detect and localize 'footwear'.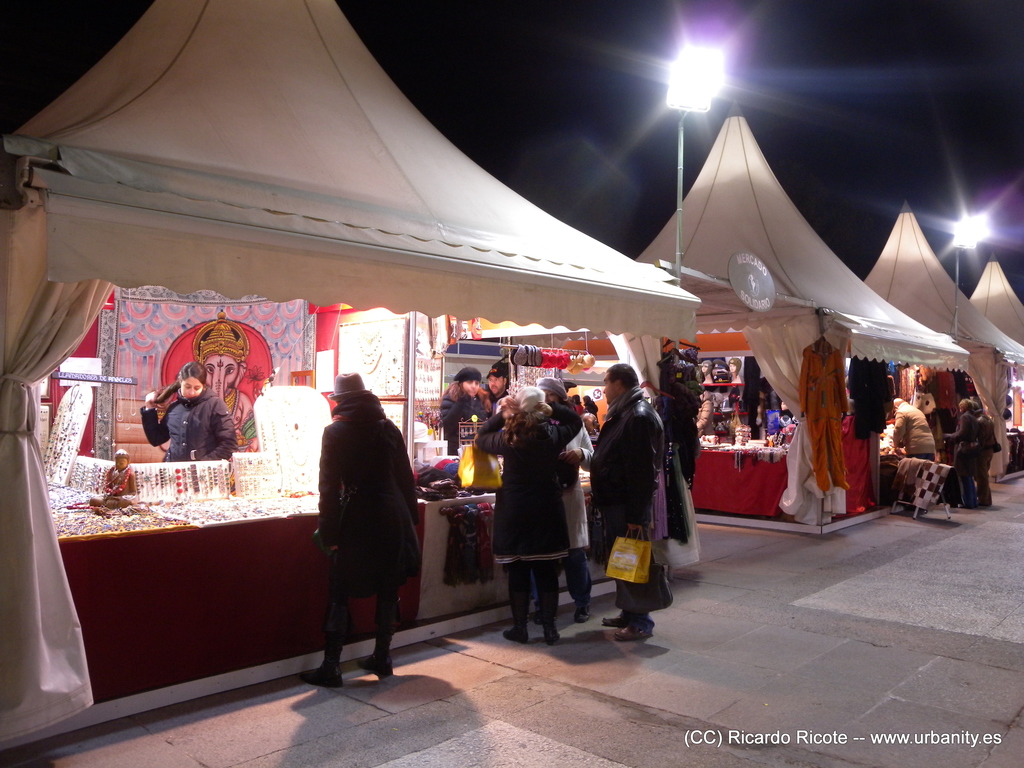
Localized at left=574, top=604, right=591, bottom=621.
